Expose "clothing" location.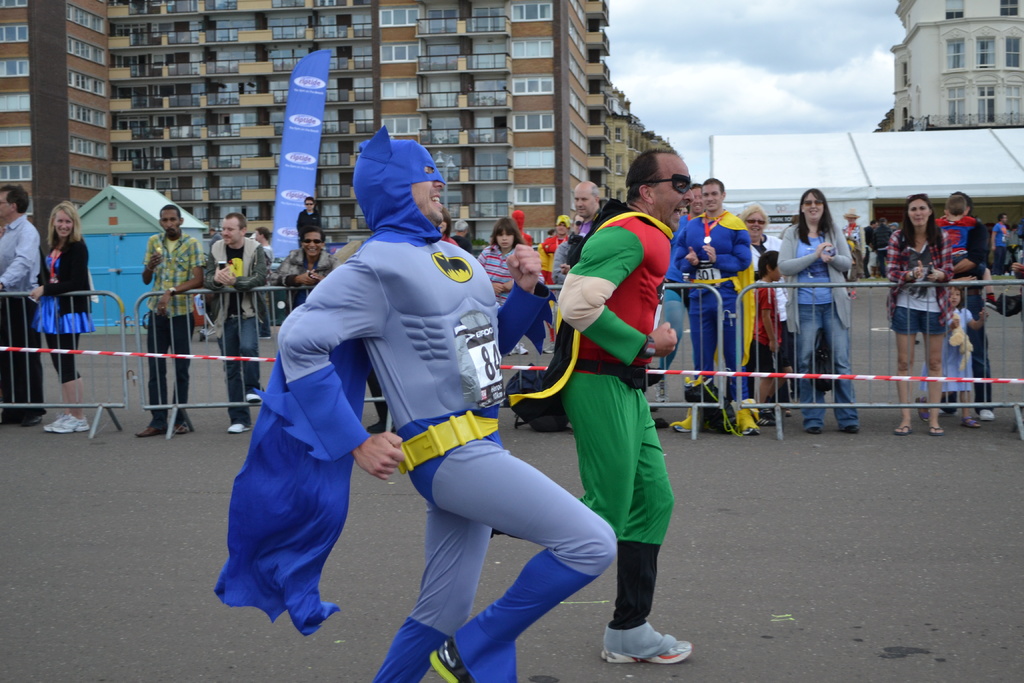
Exposed at <region>936, 209, 995, 420</region>.
